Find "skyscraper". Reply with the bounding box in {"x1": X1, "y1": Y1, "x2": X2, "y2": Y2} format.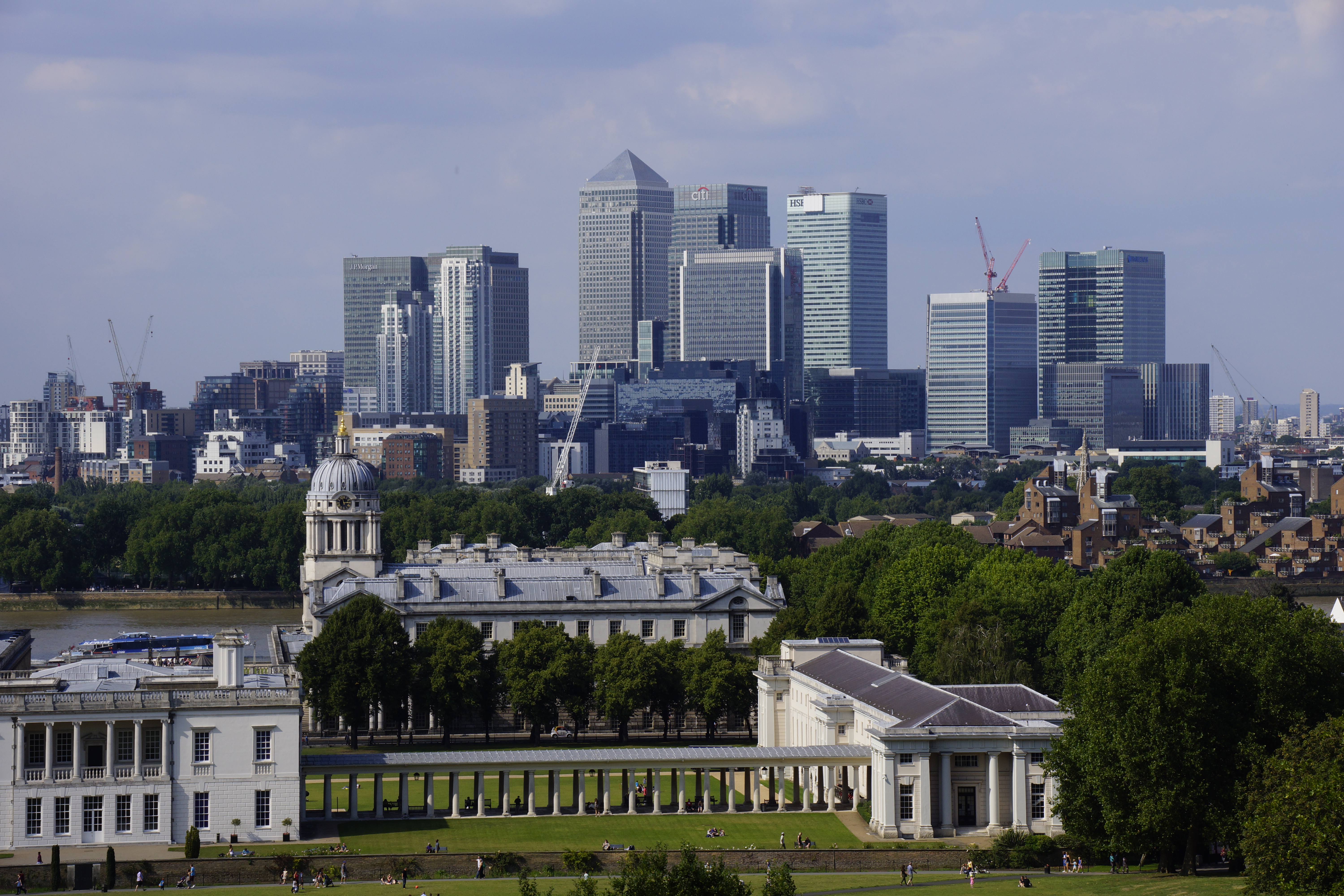
{"x1": 176, "y1": 41, "x2": 199, "y2": 82}.
